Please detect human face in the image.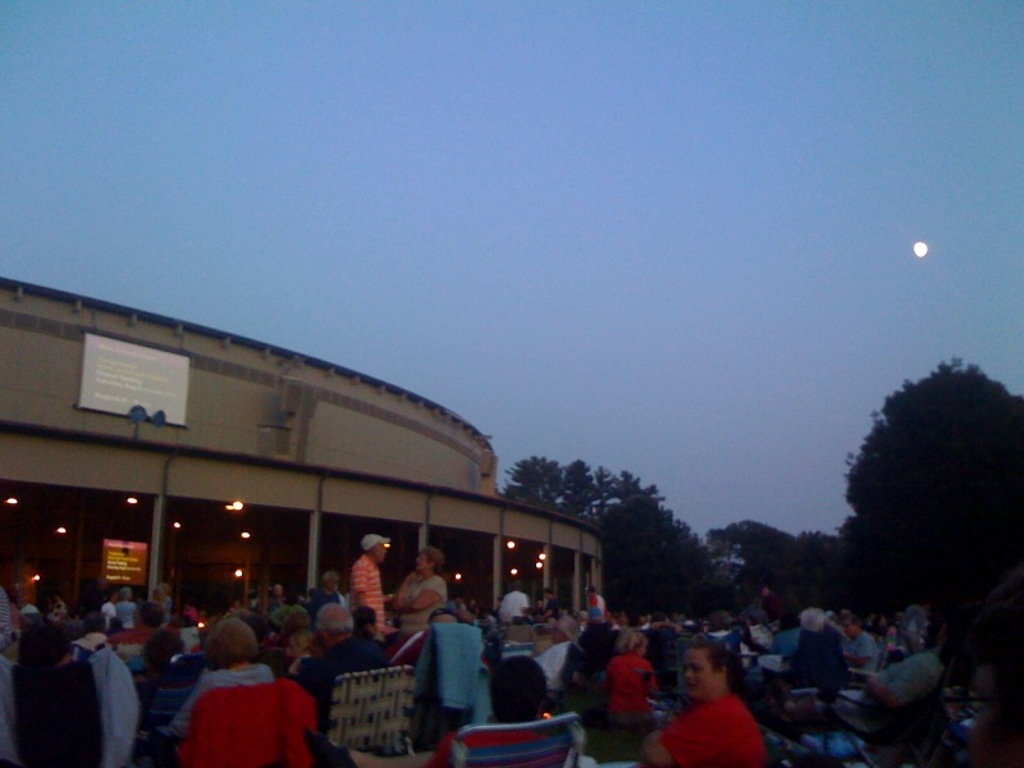
(x1=678, y1=649, x2=716, y2=699).
